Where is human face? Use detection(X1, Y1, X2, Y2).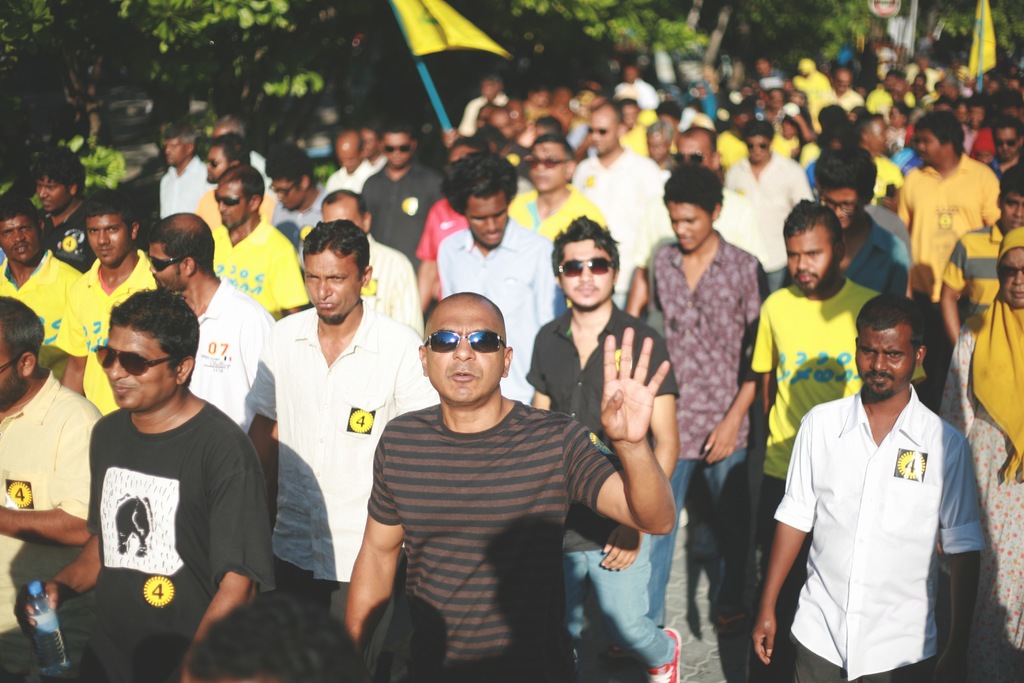
detection(88, 215, 130, 265).
